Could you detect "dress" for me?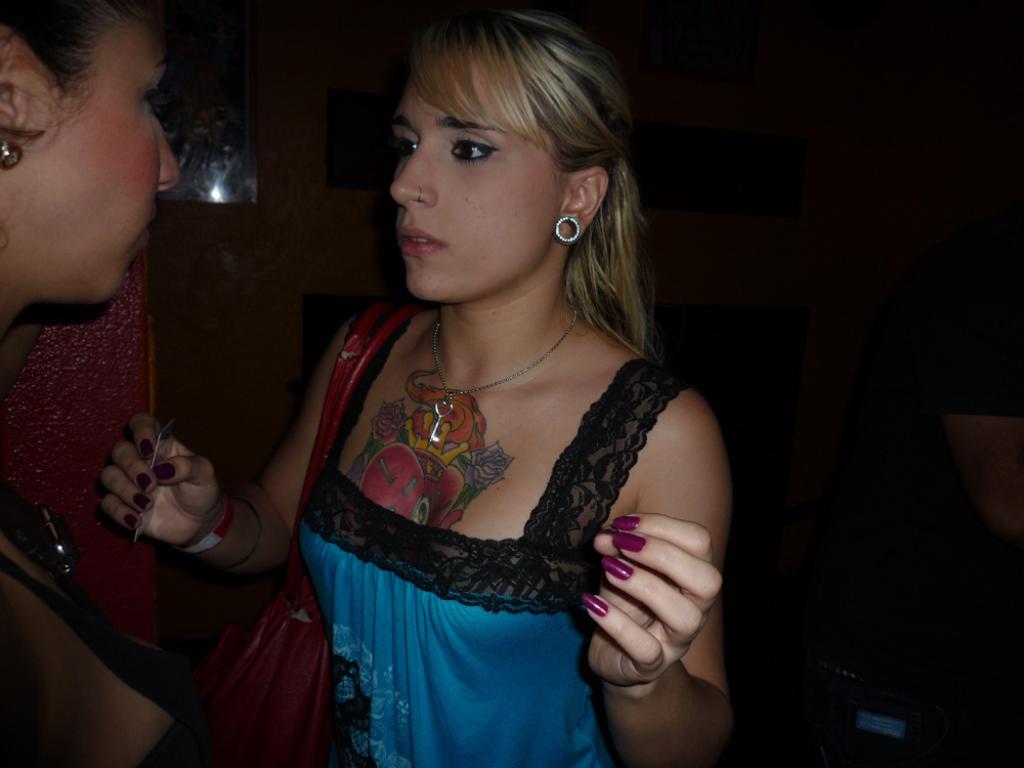
Detection result: region(297, 318, 689, 767).
